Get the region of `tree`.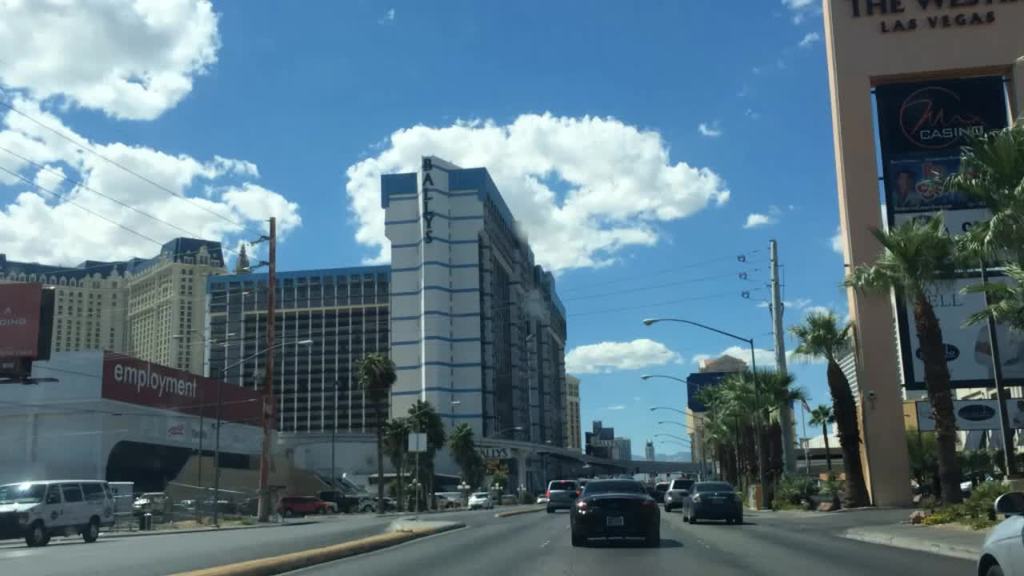
{"left": 828, "top": 98, "right": 1010, "bottom": 490}.
